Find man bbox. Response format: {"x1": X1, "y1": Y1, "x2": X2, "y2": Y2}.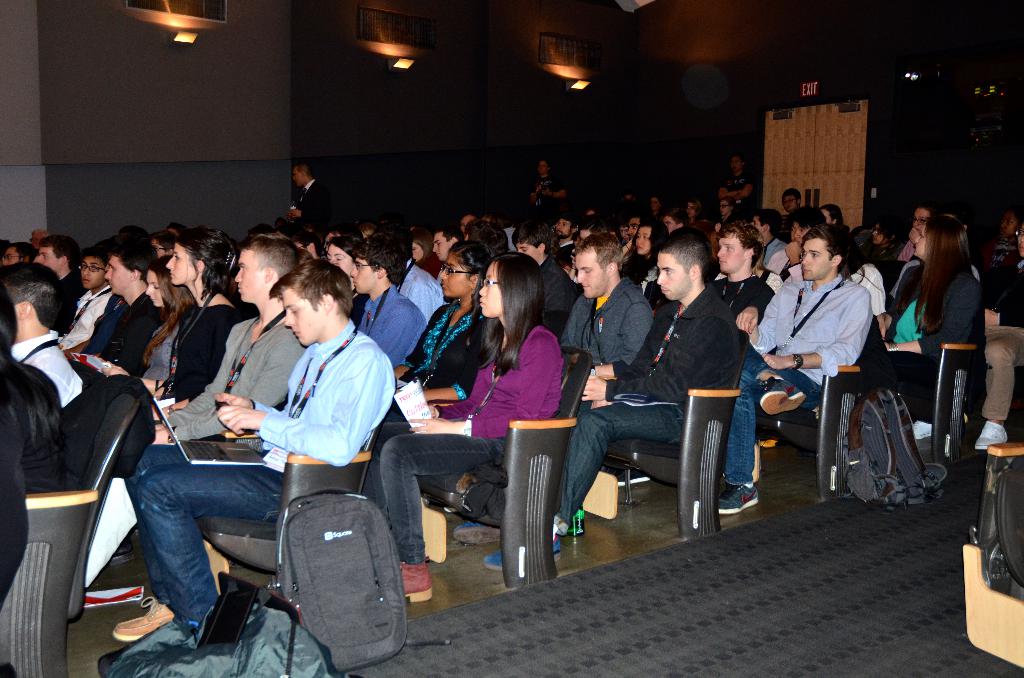
{"x1": 987, "y1": 221, "x2": 1023, "y2": 455}.
